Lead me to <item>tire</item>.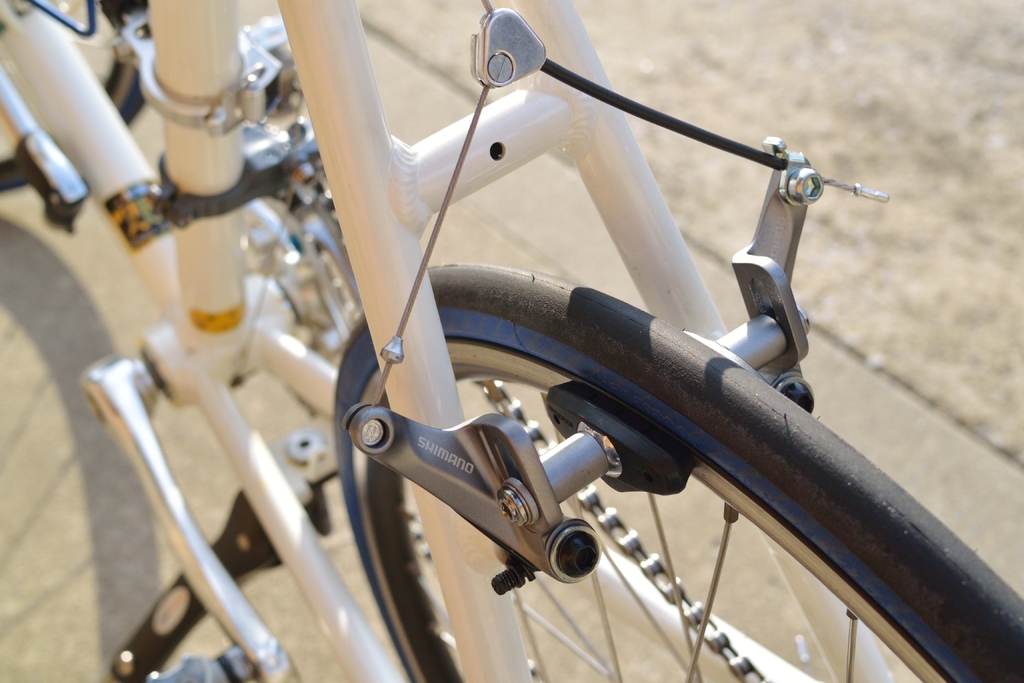
Lead to BBox(0, 56, 140, 190).
